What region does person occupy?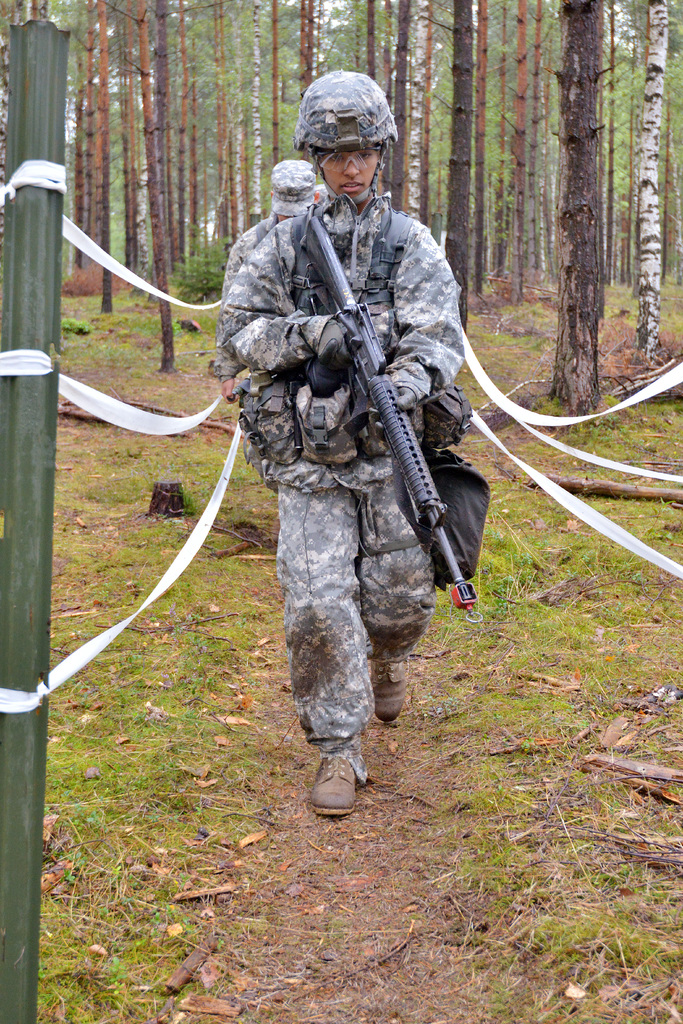
[x1=216, y1=160, x2=323, y2=295].
